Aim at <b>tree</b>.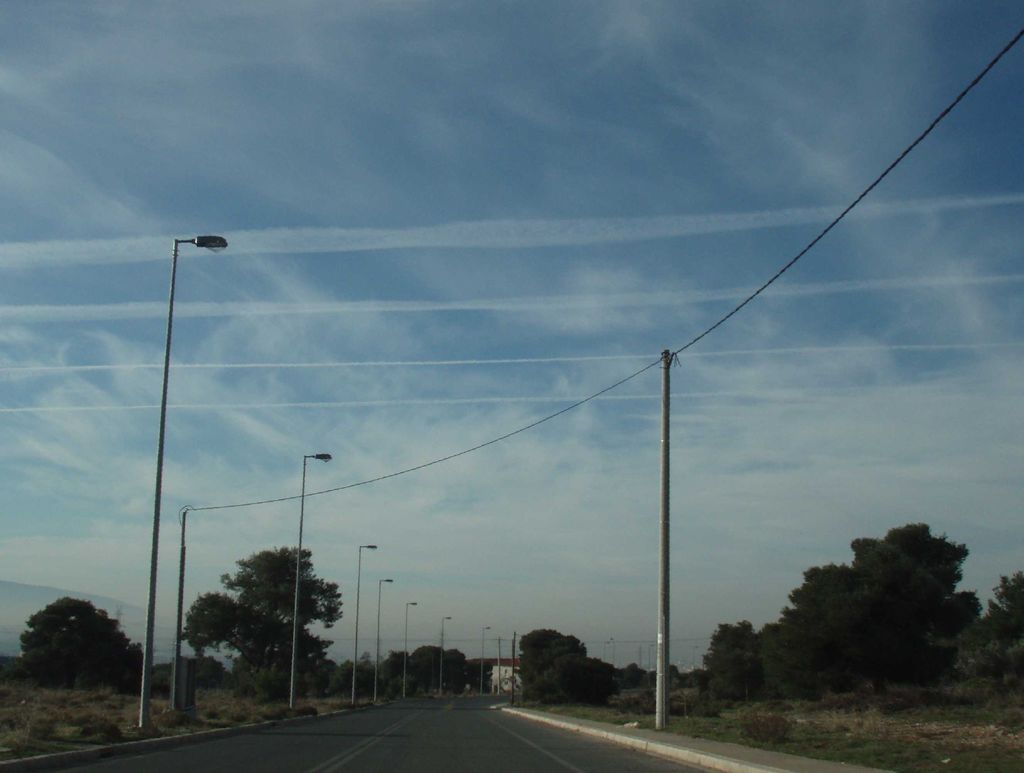
Aimed at crop(22, 592, 138, 691).
